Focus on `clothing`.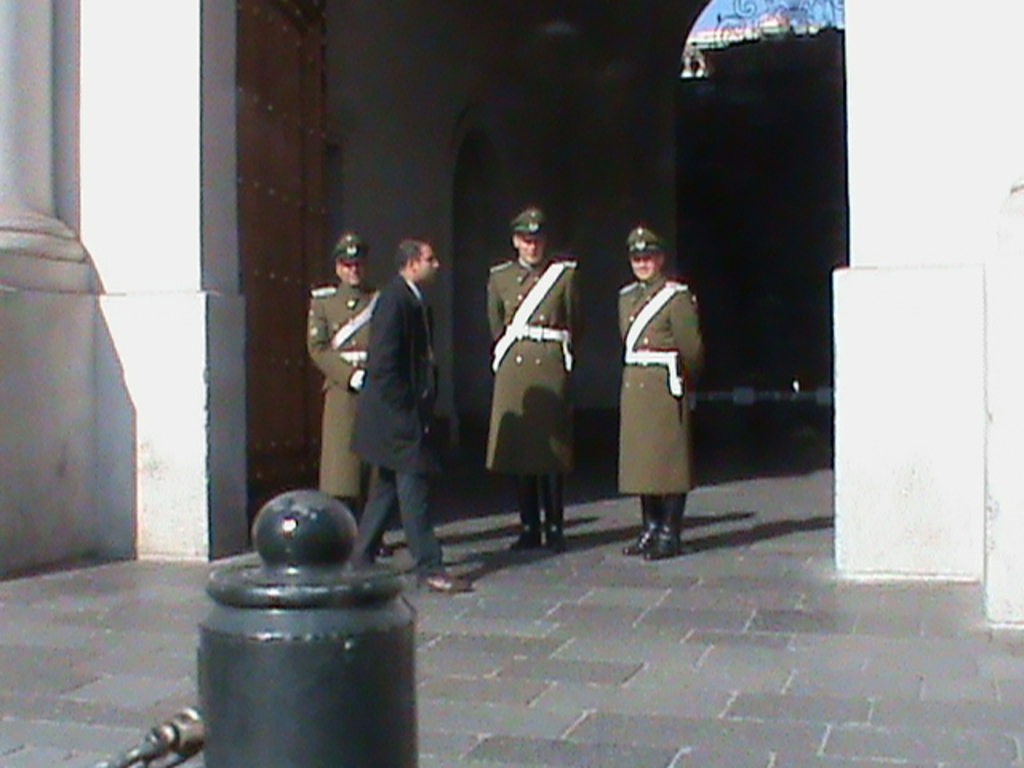
Focused at select_region(613, 264, 710, 526).
